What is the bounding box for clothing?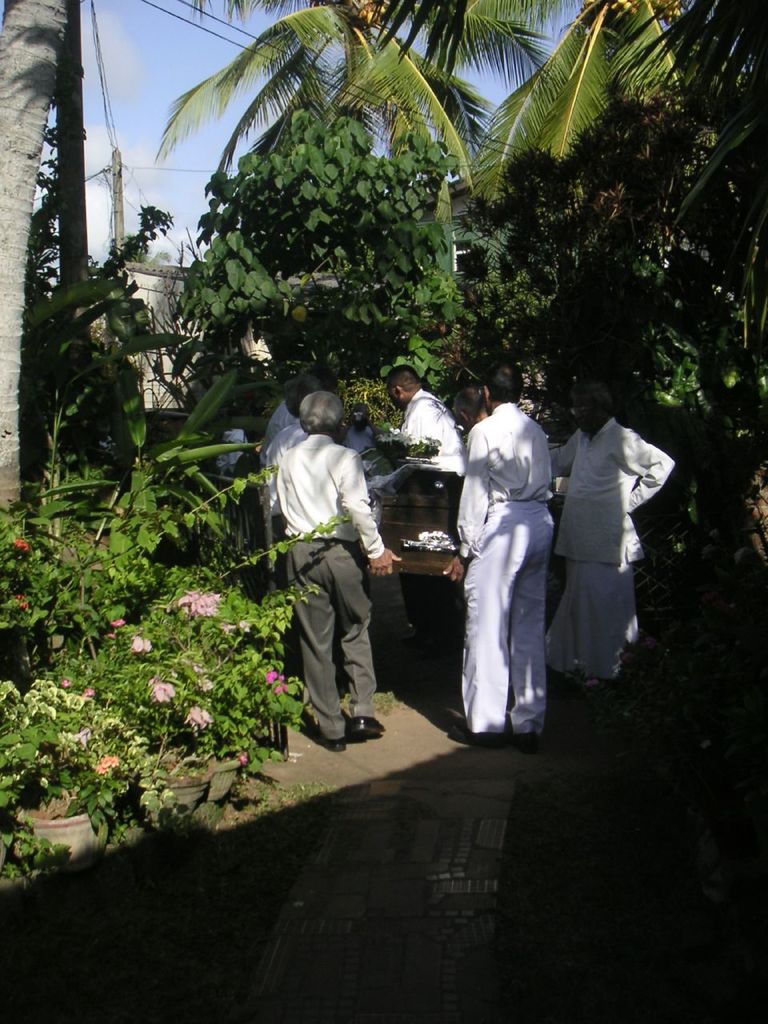
[left=396, top=389, right=466, bottom=475].
